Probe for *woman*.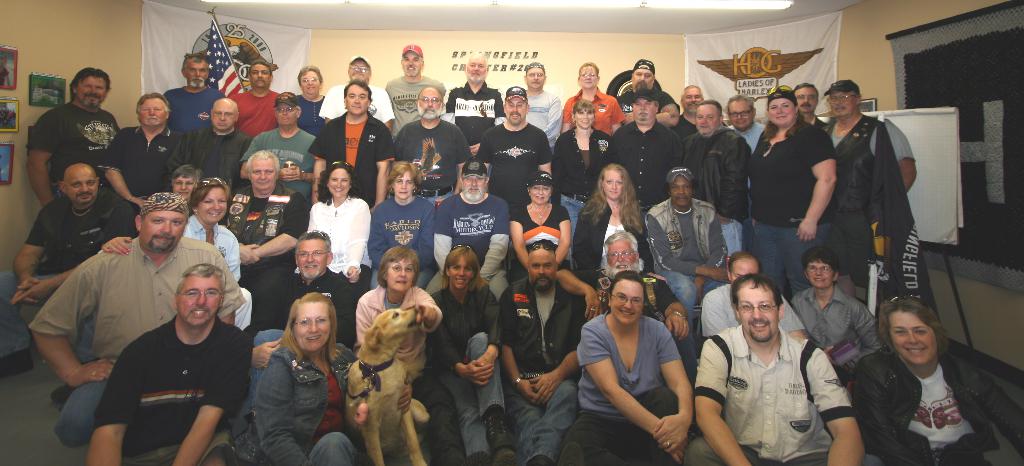
Probe result: select_region(509, 168, 575, 281).
